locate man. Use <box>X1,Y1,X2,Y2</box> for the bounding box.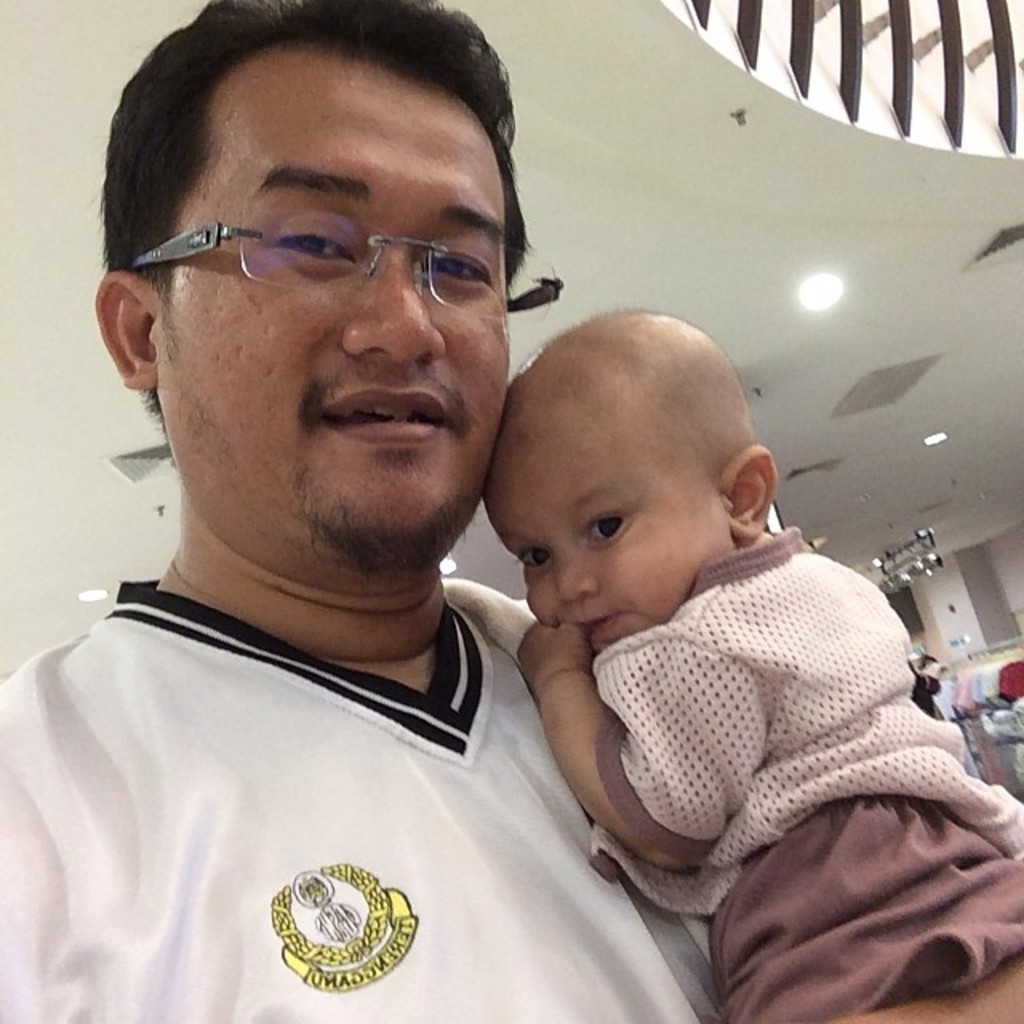
<box>18,29,826,994</box>.
